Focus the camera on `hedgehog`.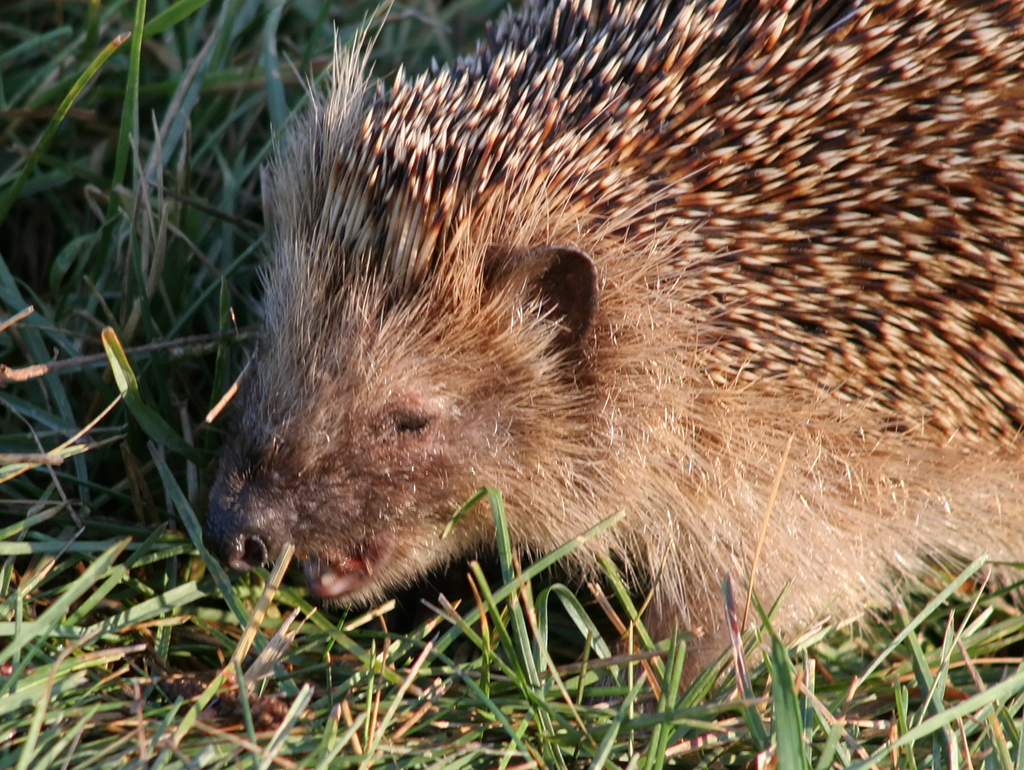
Focus region: <bbox>203, 0, 1023, 699</bbox>.
